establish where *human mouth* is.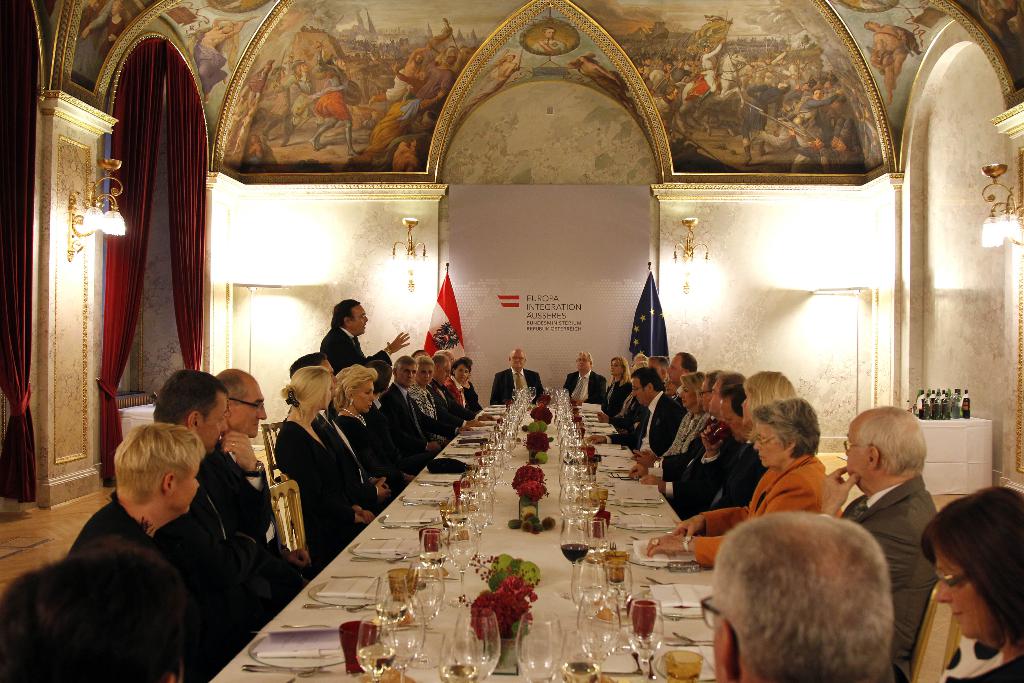
Established at [760,458,765,461].
